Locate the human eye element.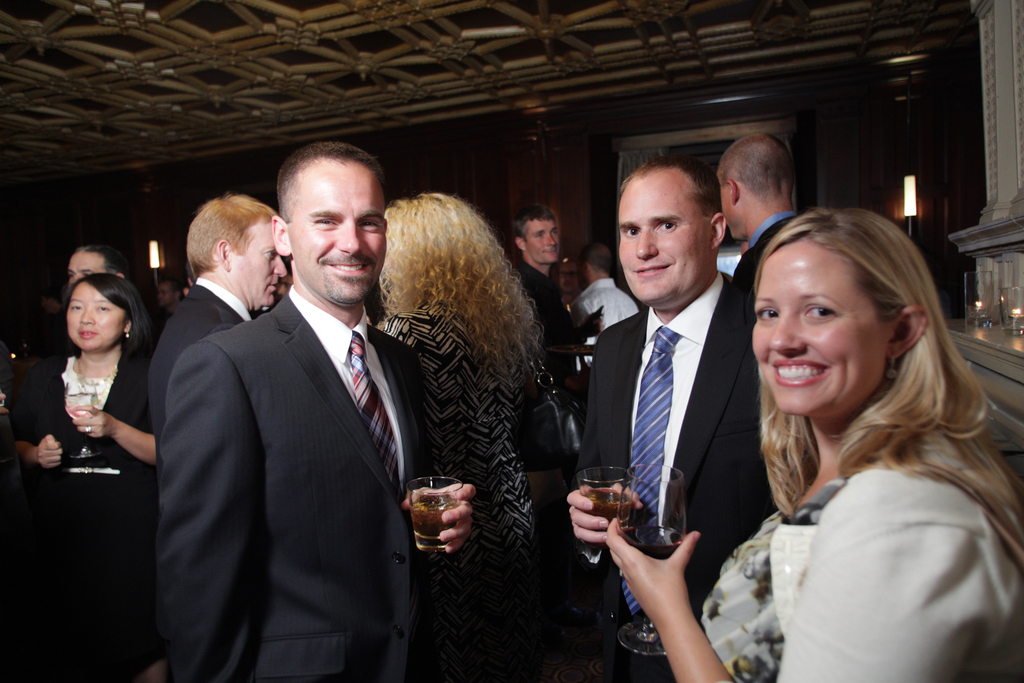
Element bbox: region(623, 226, 641, 240).
